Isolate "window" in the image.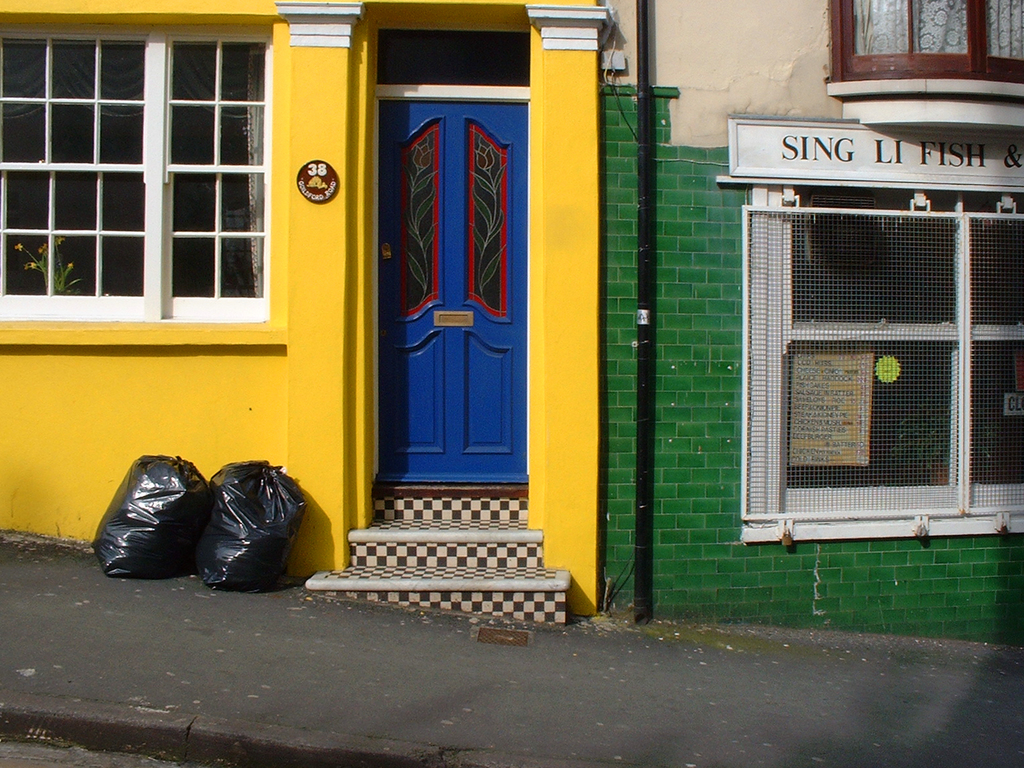
Isolated region: [0,30,150,299].
